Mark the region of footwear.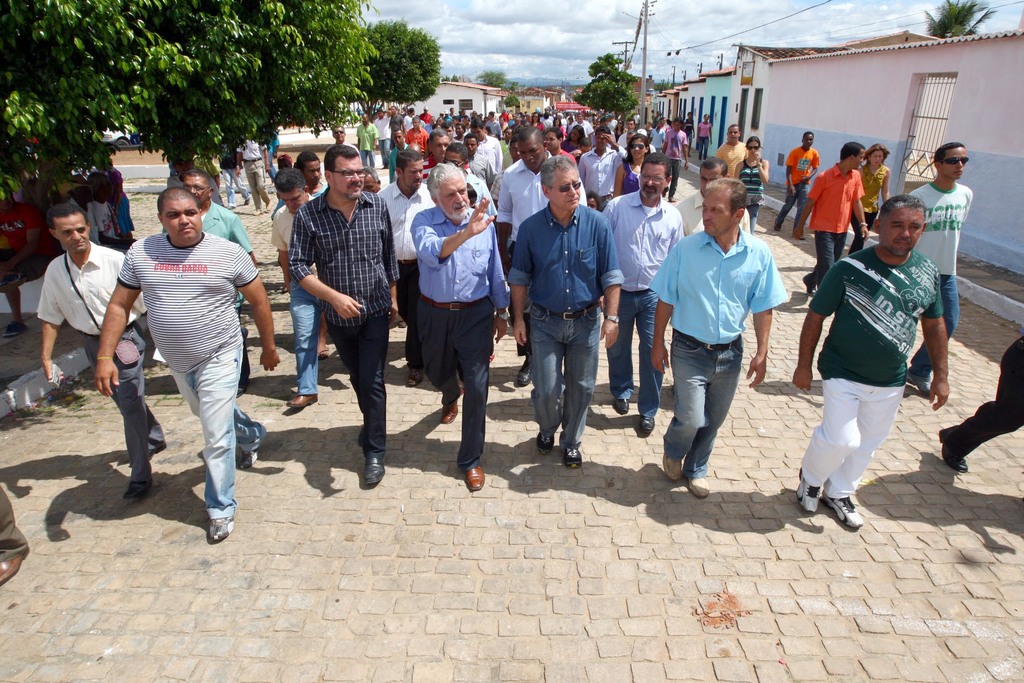
Region: [x1=563, y1=445, x2=581, y2=469].
